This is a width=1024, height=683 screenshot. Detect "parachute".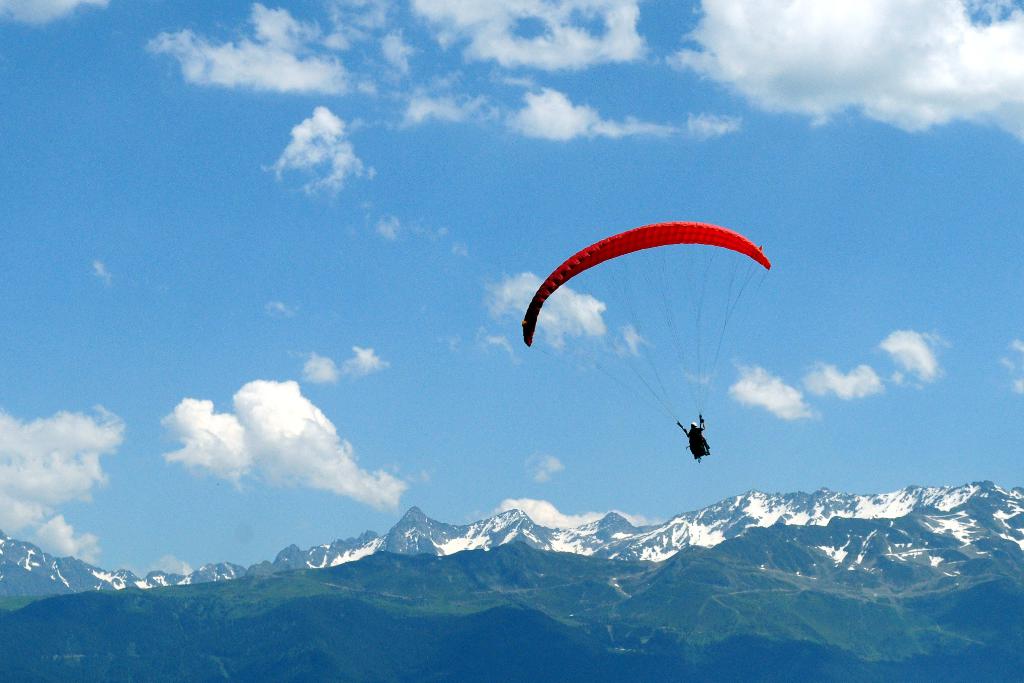
left=541, top=216, right=769, bottom=494.
